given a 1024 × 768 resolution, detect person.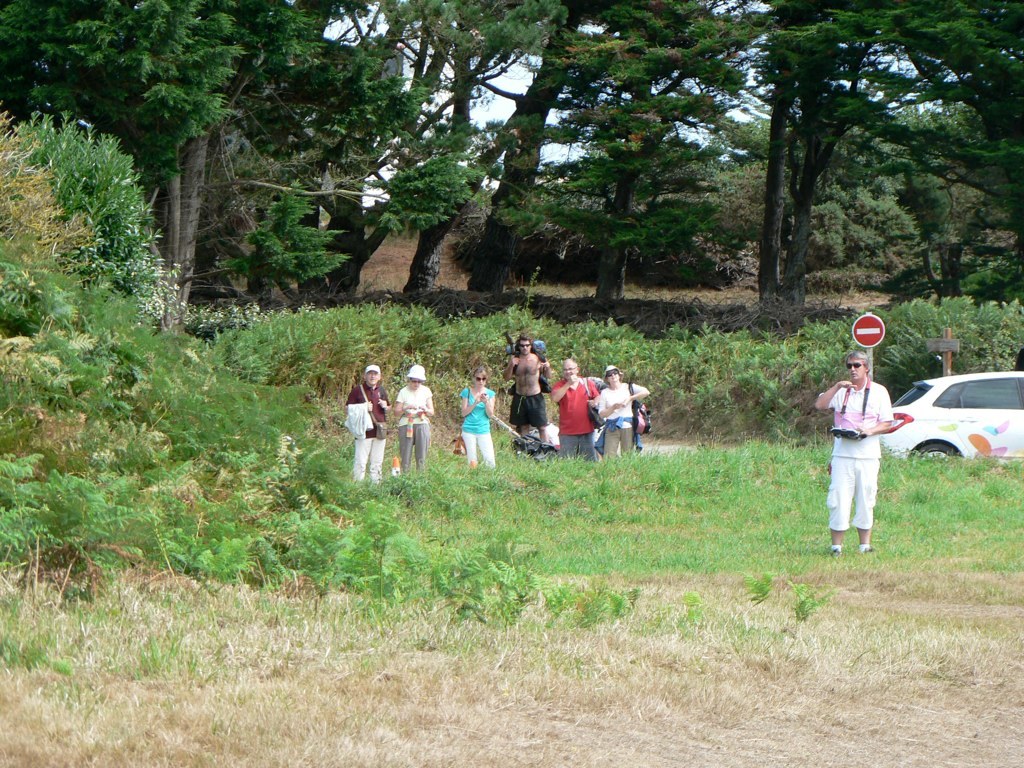
locate(392, 367, 439, 478).
